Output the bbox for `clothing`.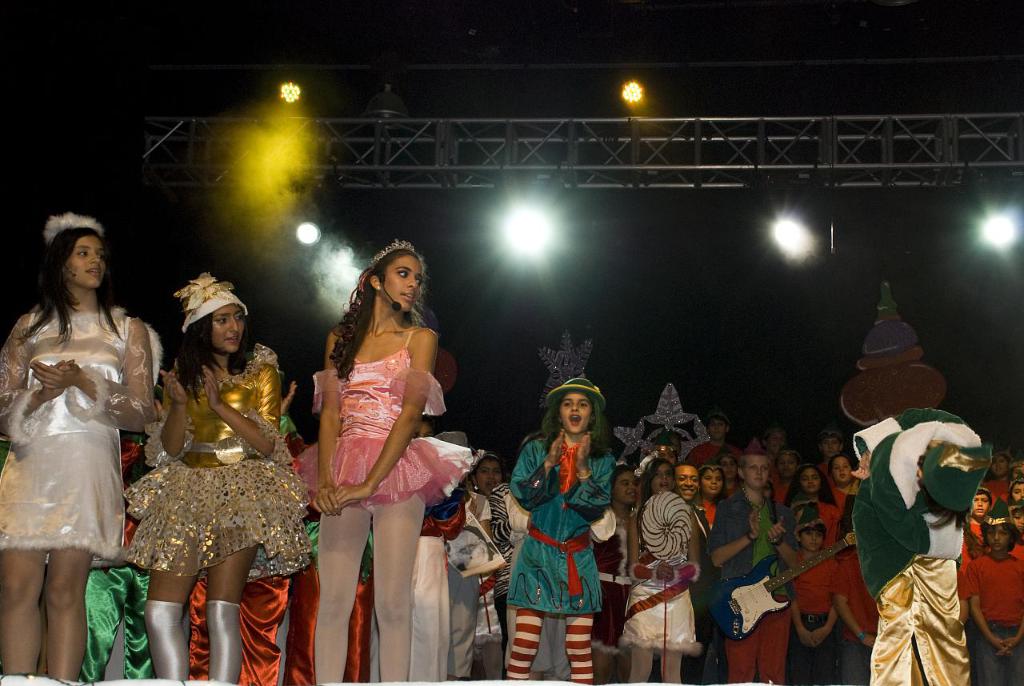
region(308, 496, 436, 685).
